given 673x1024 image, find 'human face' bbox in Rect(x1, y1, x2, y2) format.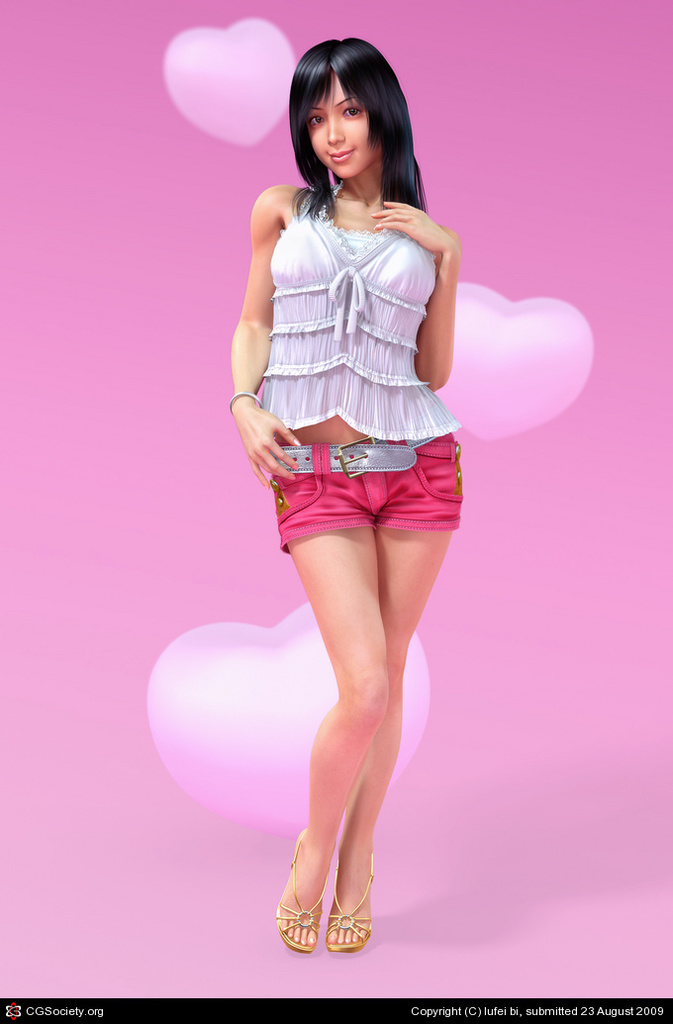
Rect(306, 74, 377, 184).
